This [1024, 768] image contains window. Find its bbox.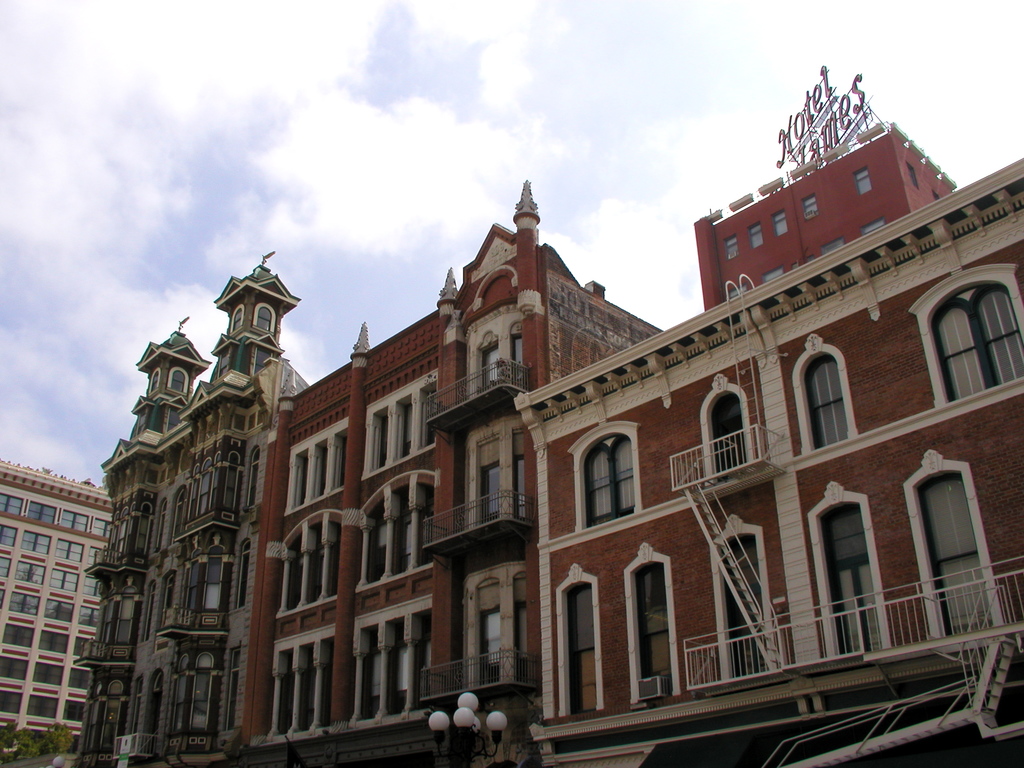
{"left": 348, "top": 603, "right": 440, "bottom": 729}.
